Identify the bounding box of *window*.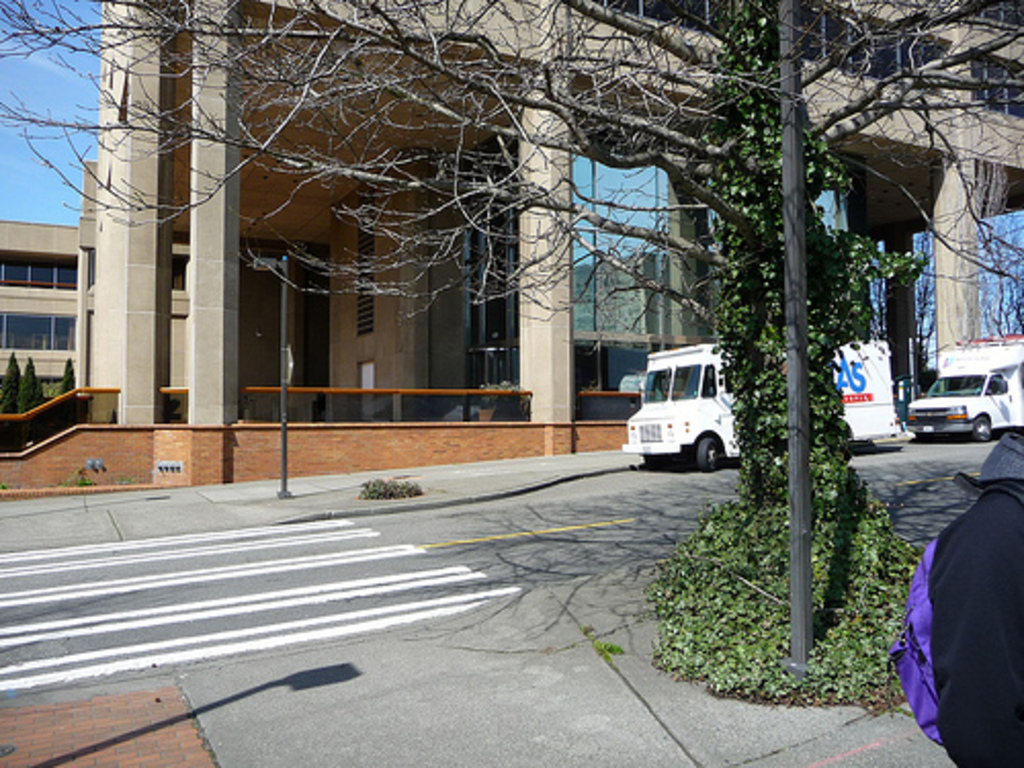
(left=0, top=258, right=78, bottom=293).
